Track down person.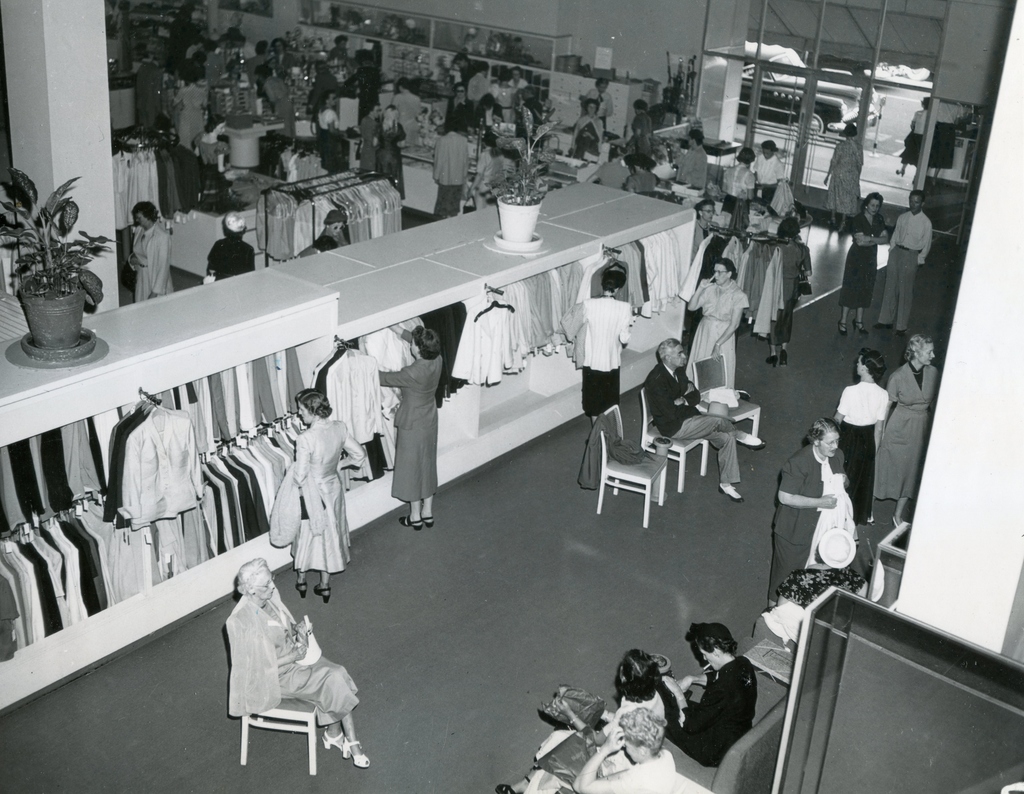
Tracked to left=376, top=321, right=447, bottom=528.
